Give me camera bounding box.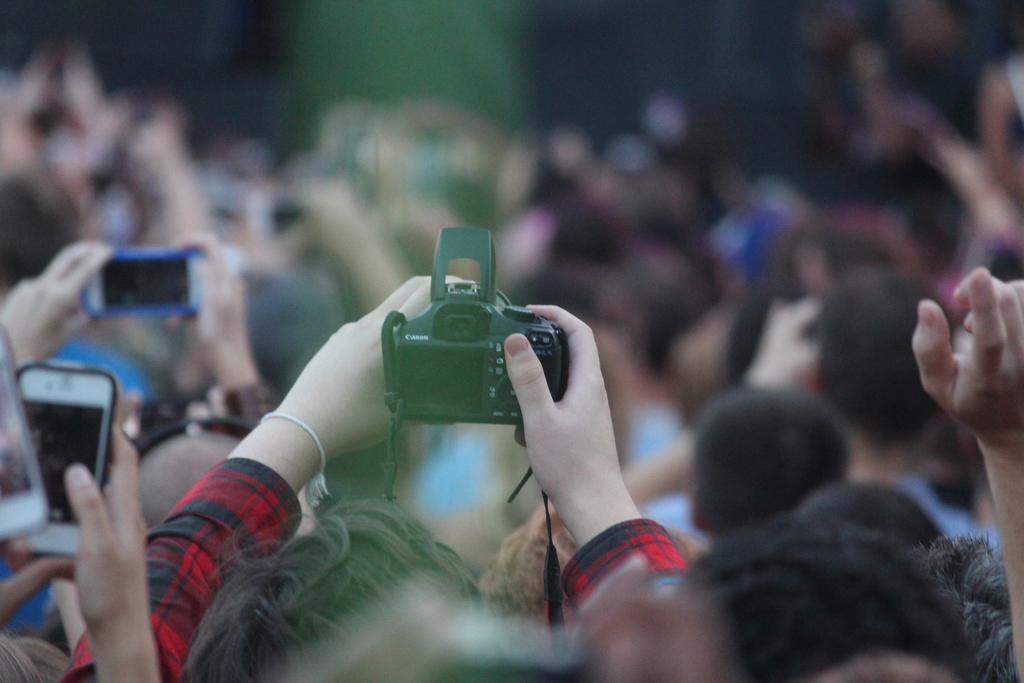
6 363 116 552.
